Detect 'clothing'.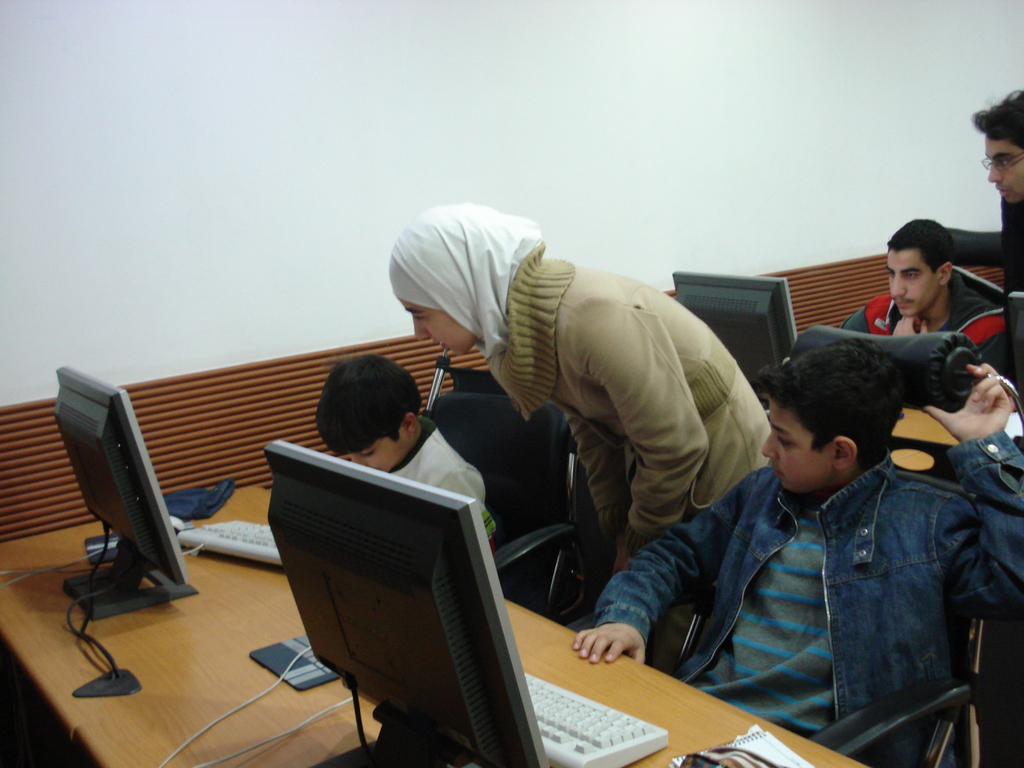
Detected at 598, 395, 1003, 740.
